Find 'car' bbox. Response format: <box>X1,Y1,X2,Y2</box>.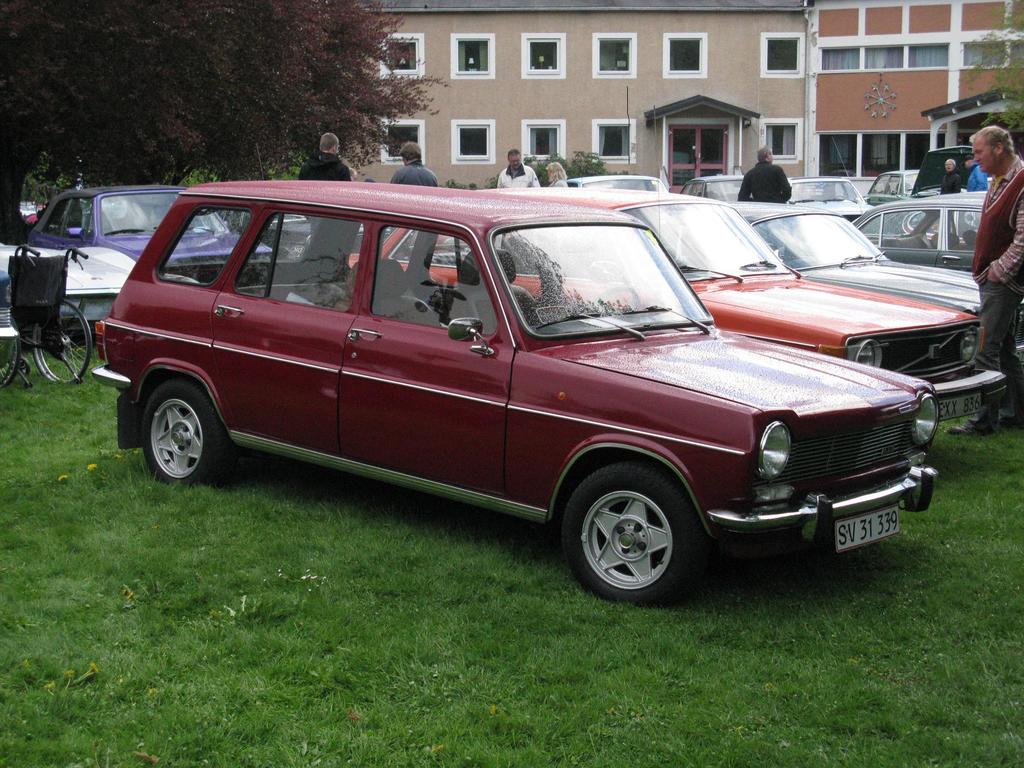
<box>347,186,1002,430</box>.
